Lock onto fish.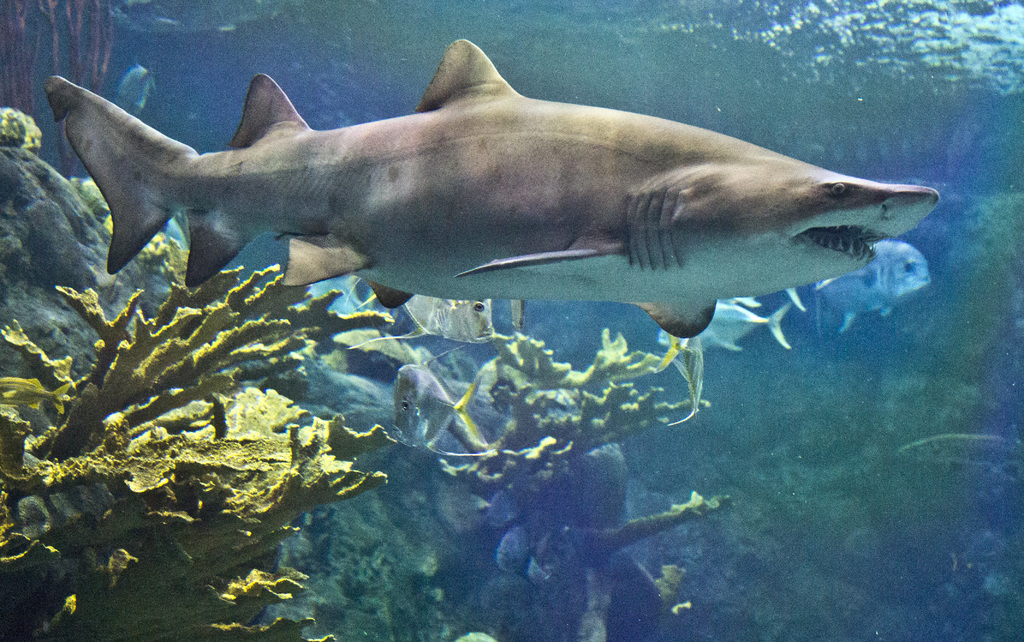
Locked: select_region(392, 359, 489, 459).
